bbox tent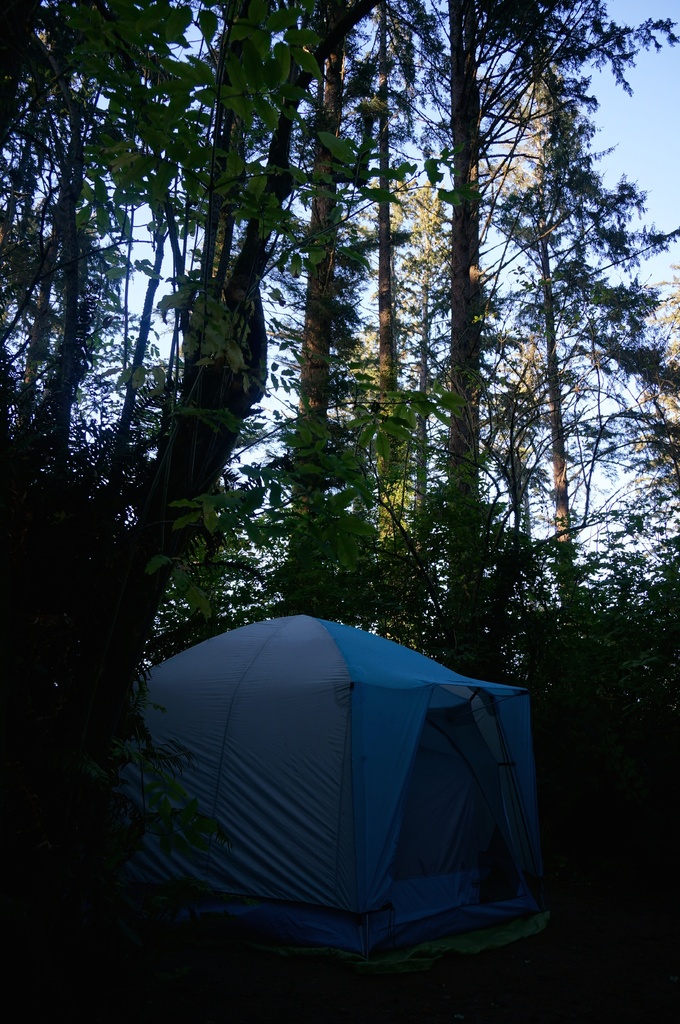
bbox(104, 611, 556, 976)
